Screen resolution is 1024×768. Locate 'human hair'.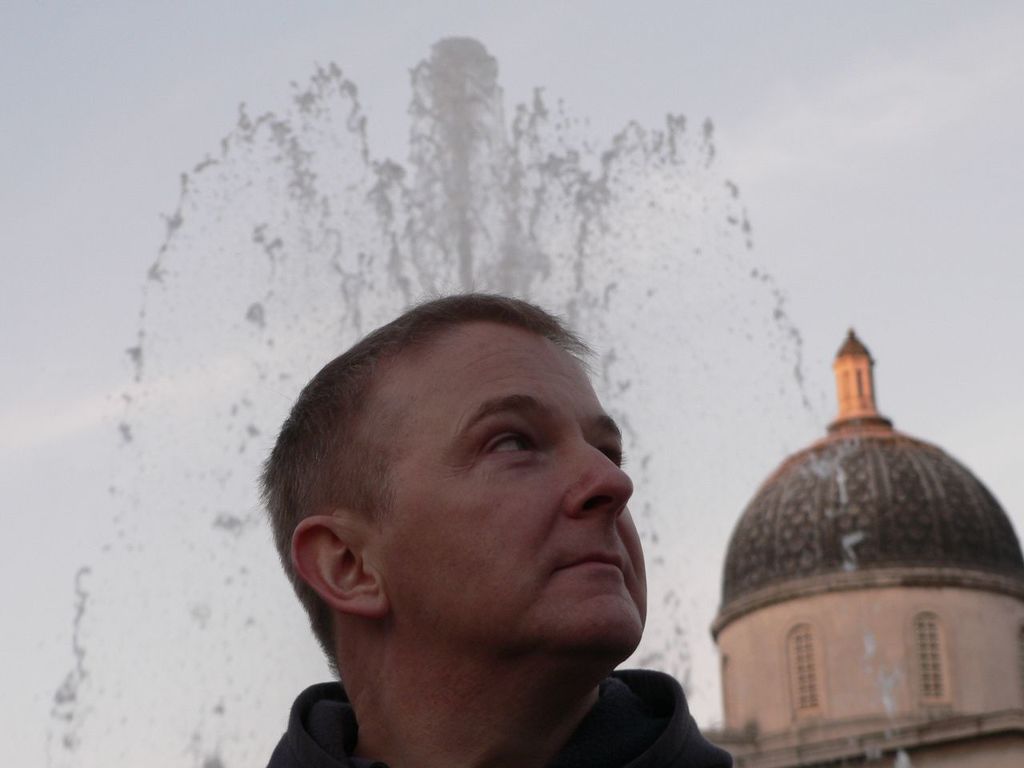
{"left": 259, "top": 287, "right": 594, "bottom": 658}.
